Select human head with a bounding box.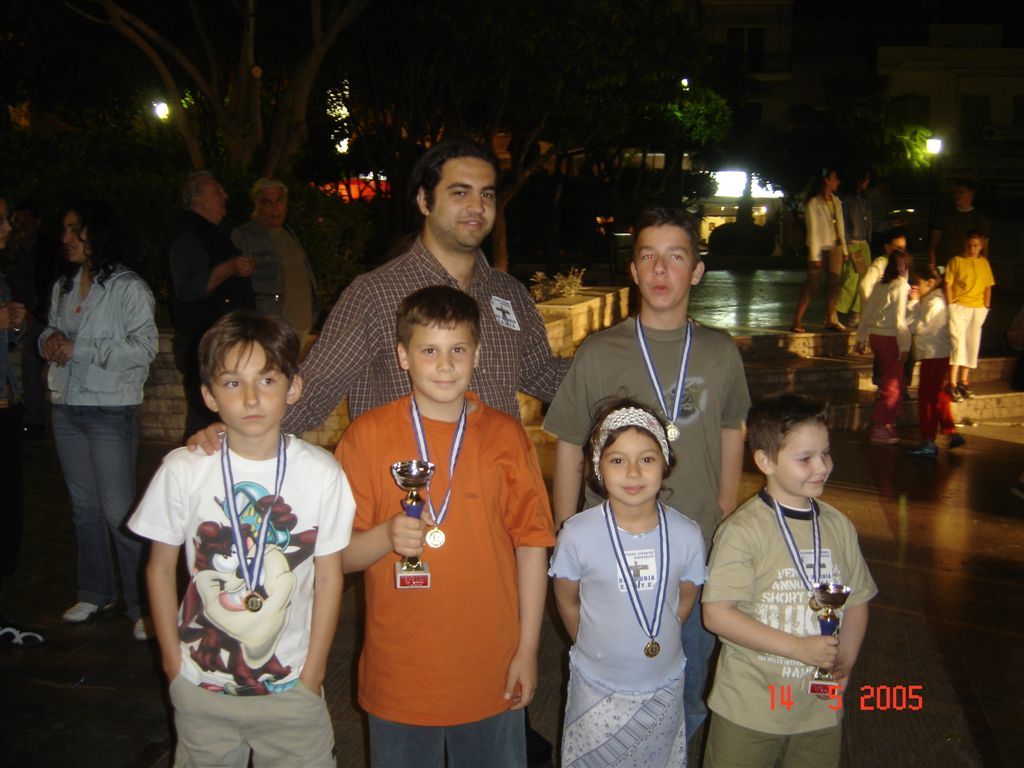
box=[393, 283, 483, 397].
